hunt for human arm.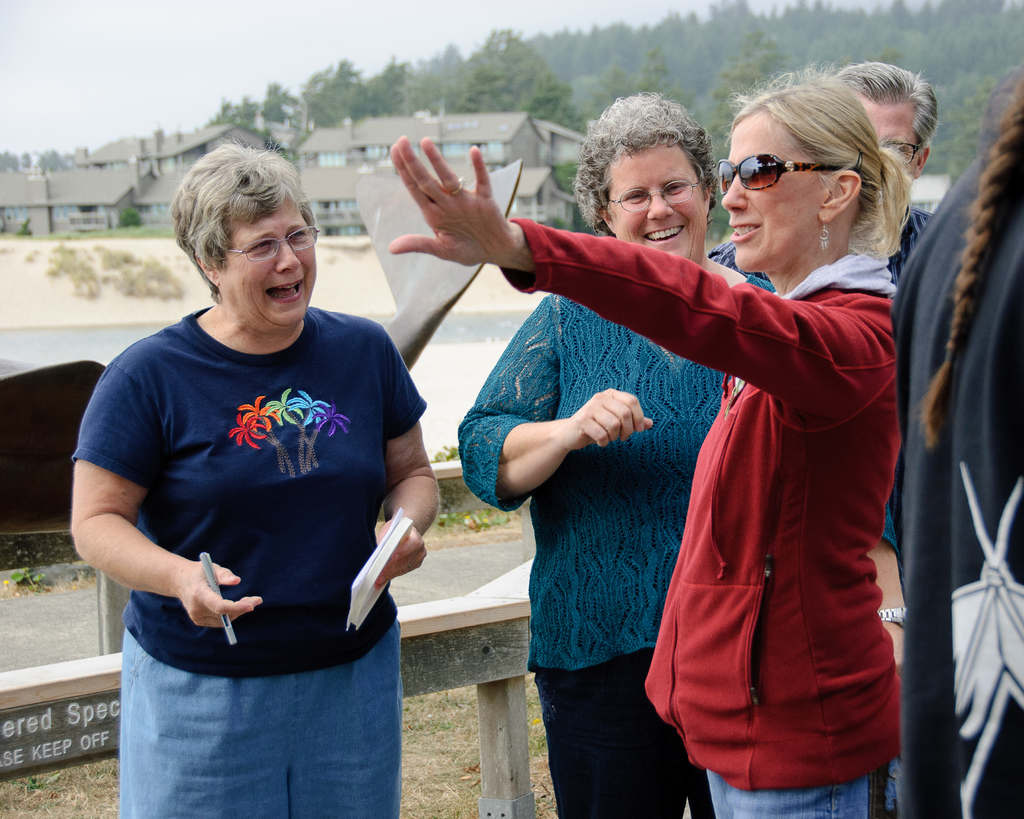
Hunted down at 456 302 637 511.
